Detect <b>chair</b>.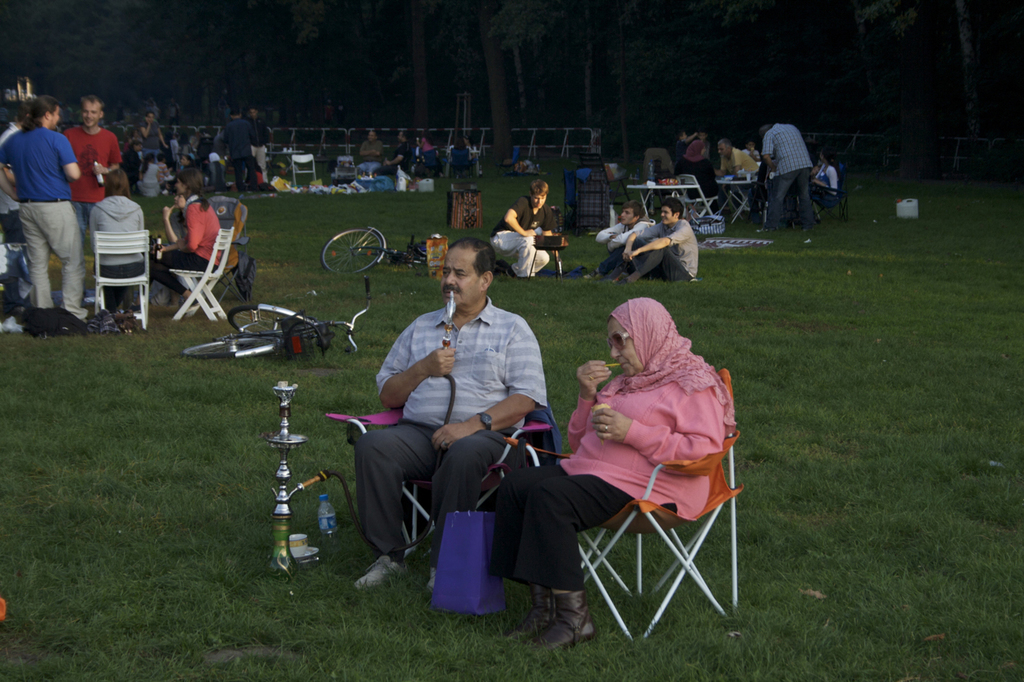
Detected at 642:149:681:207.
